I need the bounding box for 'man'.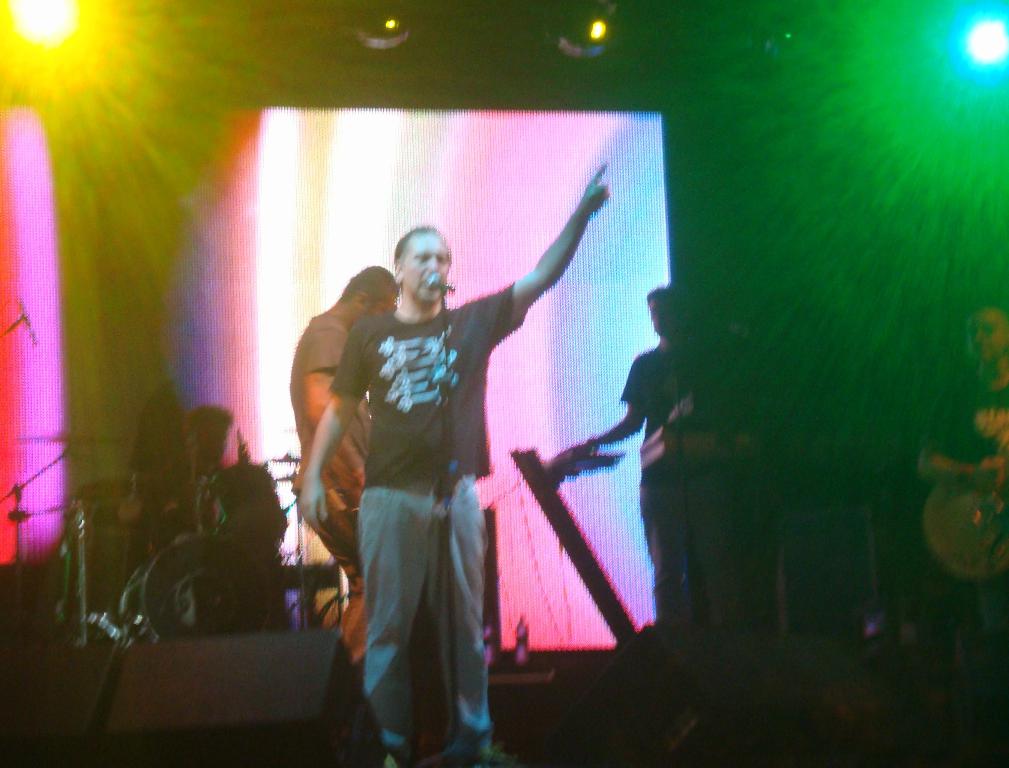
Here it is: {"left": 291, "top": 266, "right": 400, "bottom": 668}.
